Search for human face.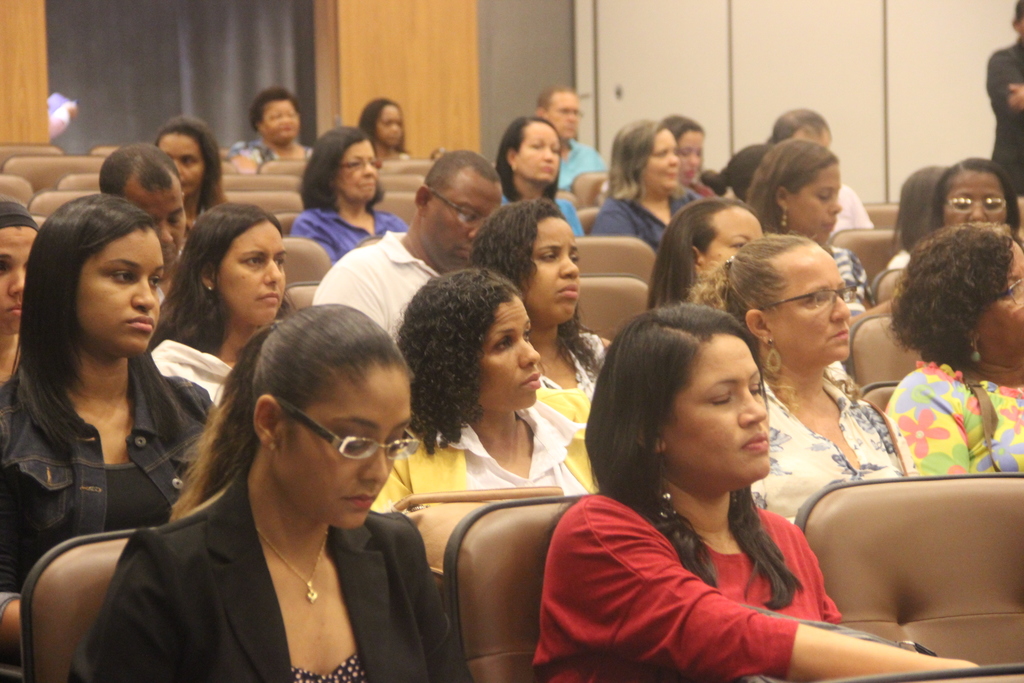
Found at [790, 165, 838, 242].
